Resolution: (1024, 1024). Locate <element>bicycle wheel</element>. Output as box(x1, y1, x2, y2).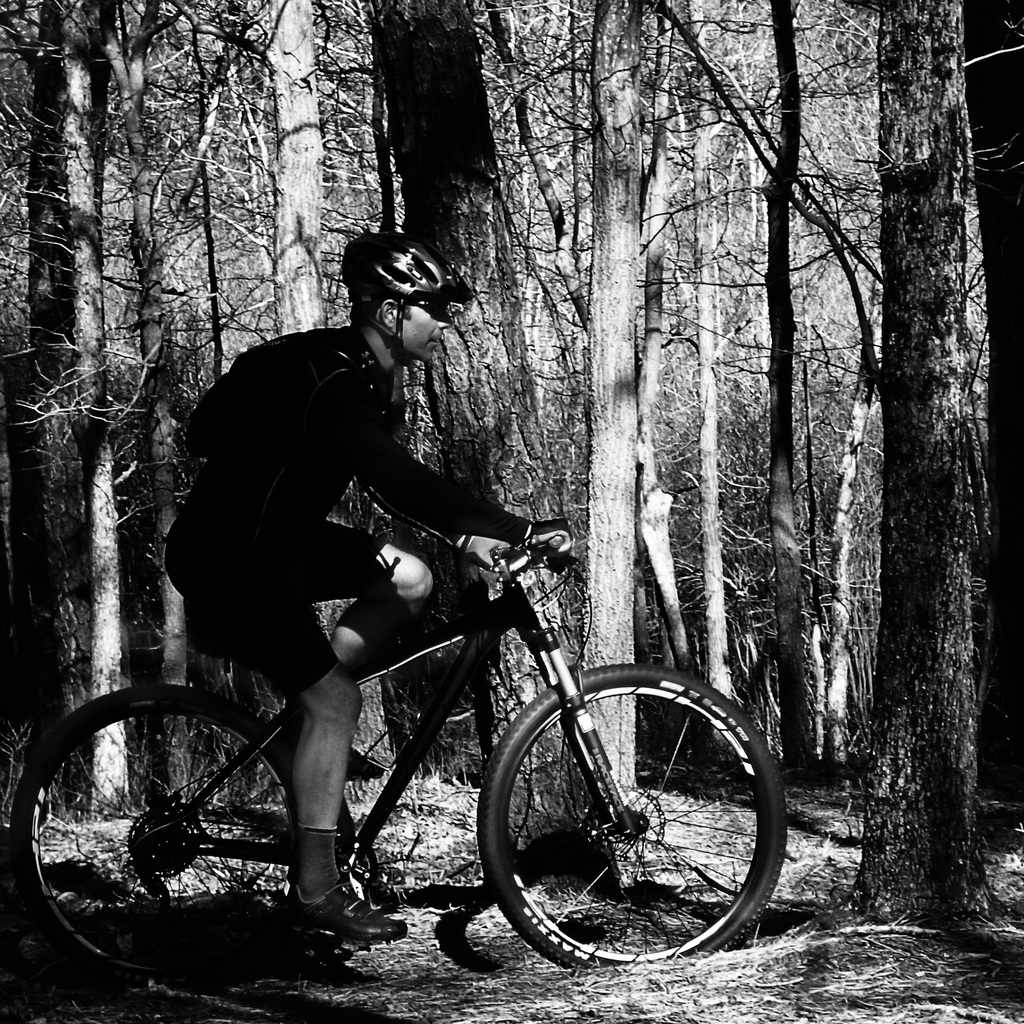
box(0, 674, 308, 1001).
